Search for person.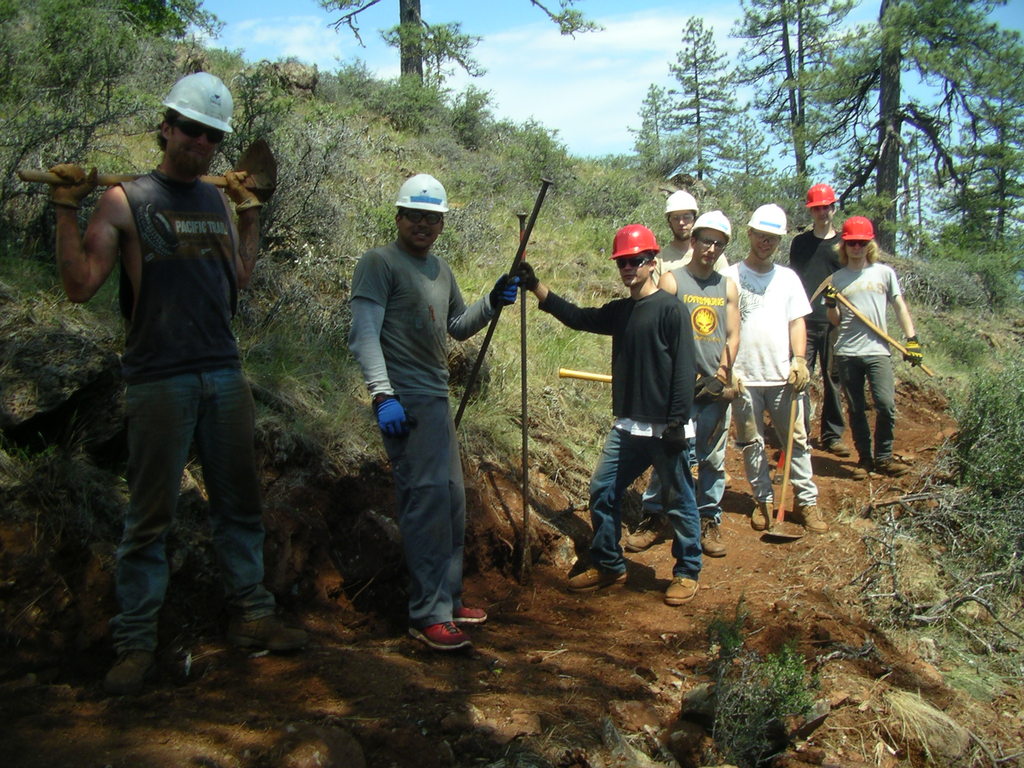
Found at bbox=(653, 187, 736, 285).
